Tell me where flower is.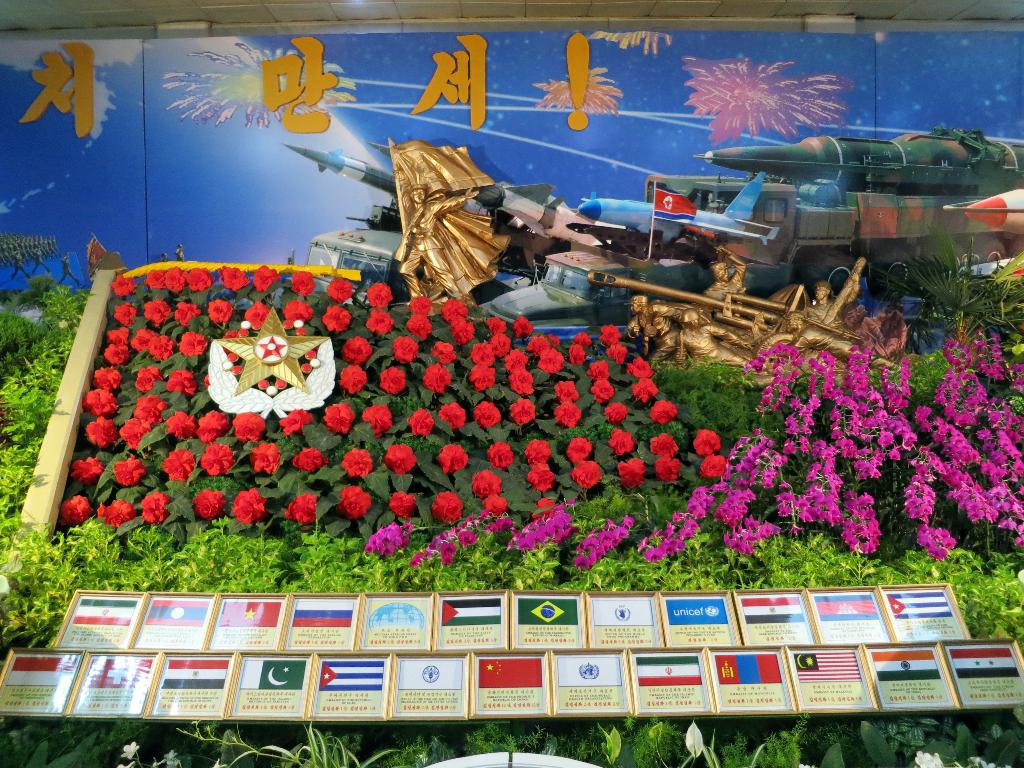
flower is at detection(646, 400, 677, 426).
